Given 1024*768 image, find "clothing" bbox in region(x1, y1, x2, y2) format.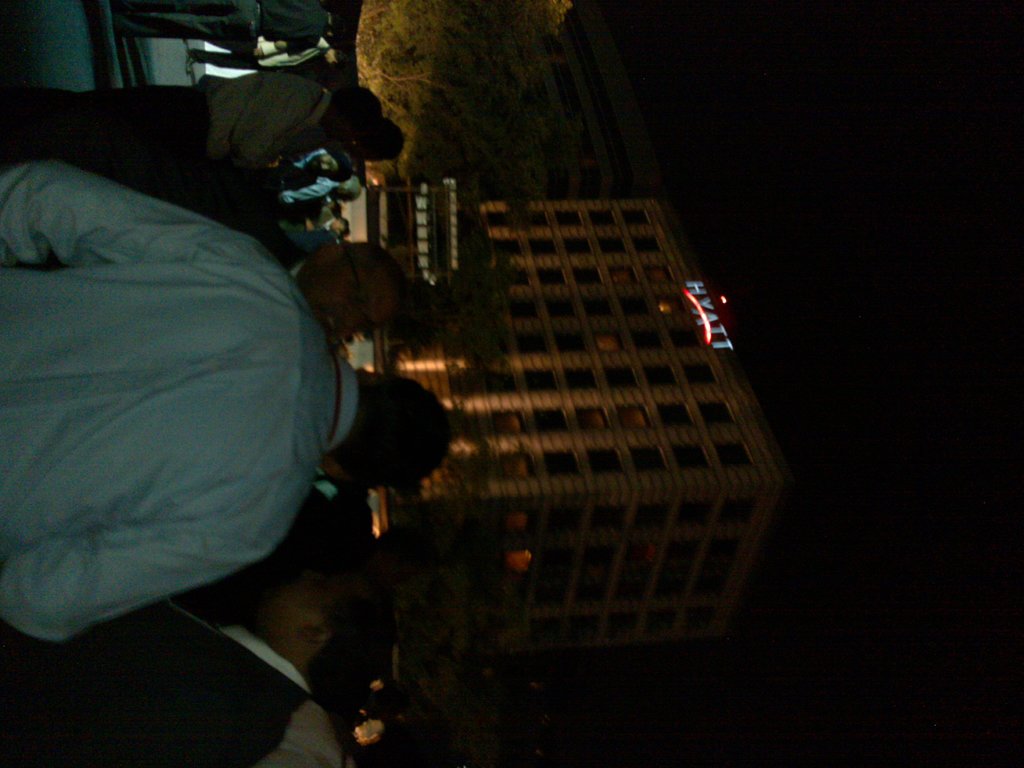
region(0, 125, 396, 674).
